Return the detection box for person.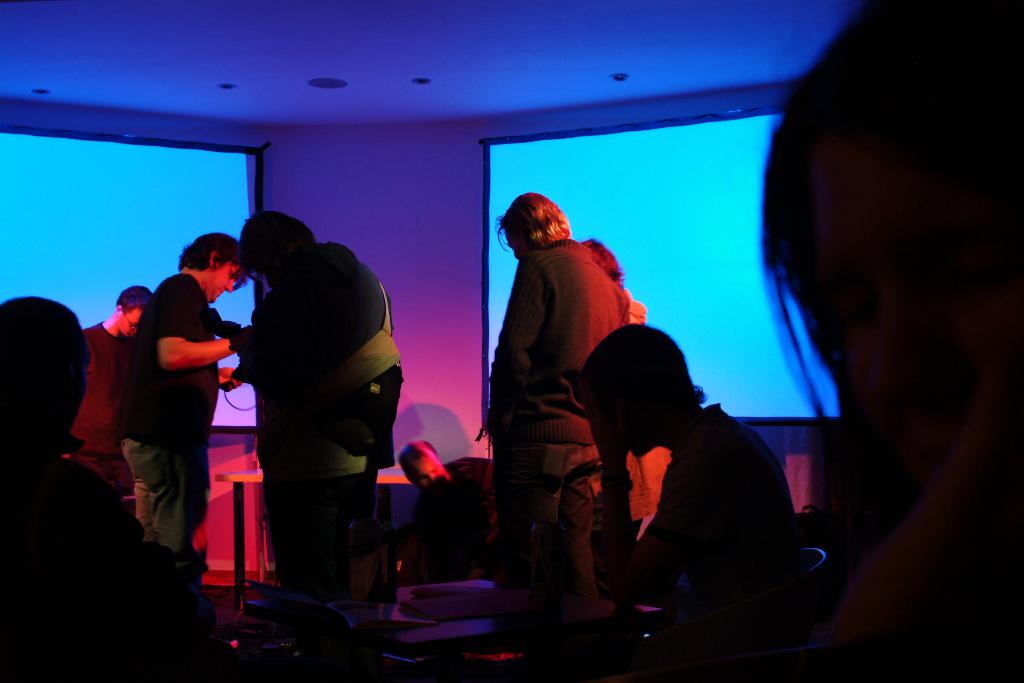
[left=578, top=233, right=669, bottom=539].
